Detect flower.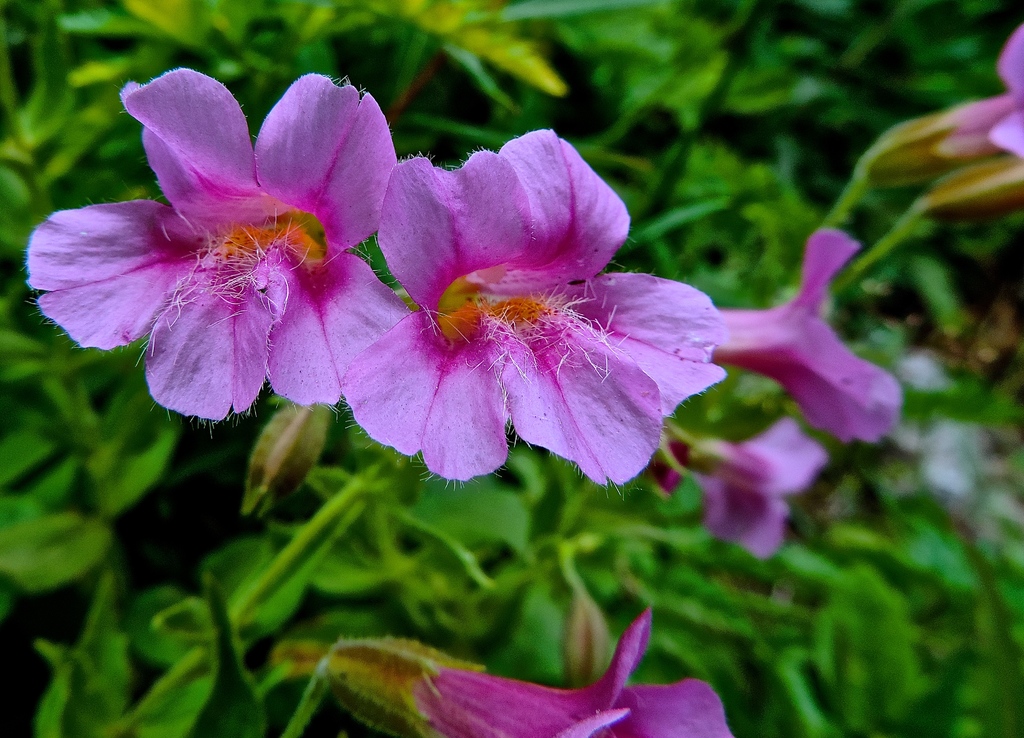
Detected at {"left": 236, "top": 396, "right": 353, "bottom": 517}.
